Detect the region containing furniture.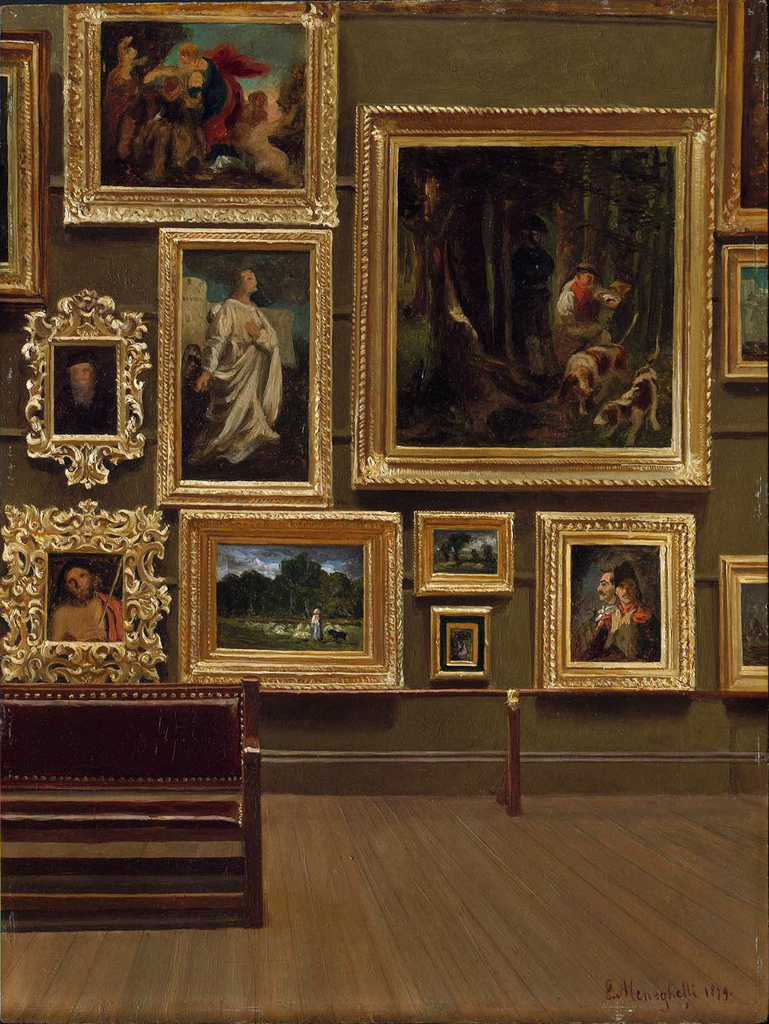
[0, 677, 266, 931].
